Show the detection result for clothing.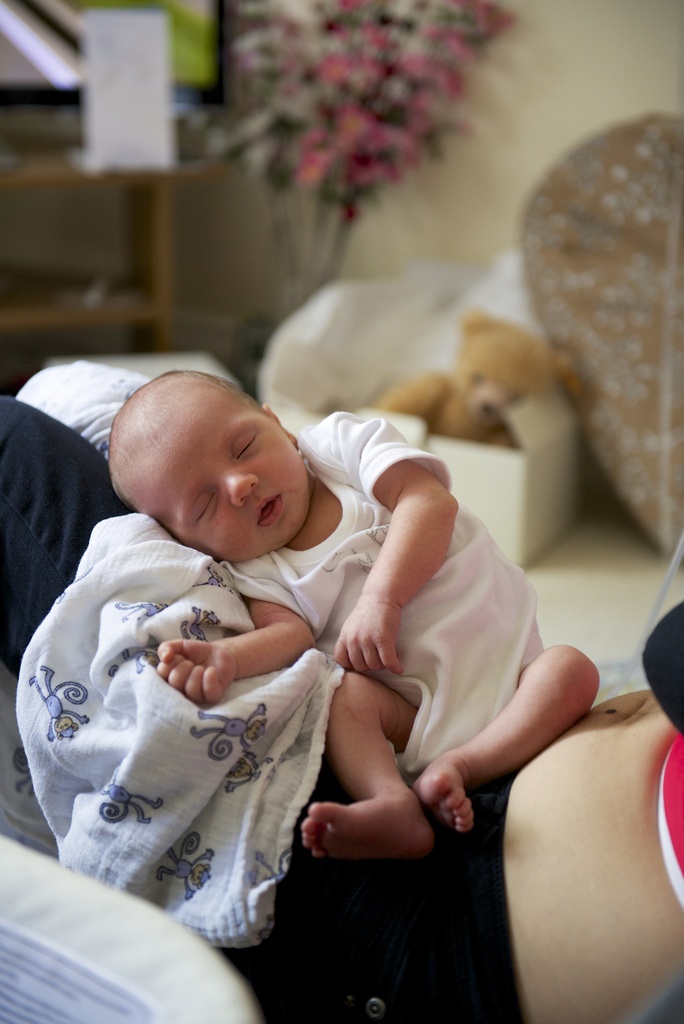
left=220, top=410, right=541, bottom=788.
